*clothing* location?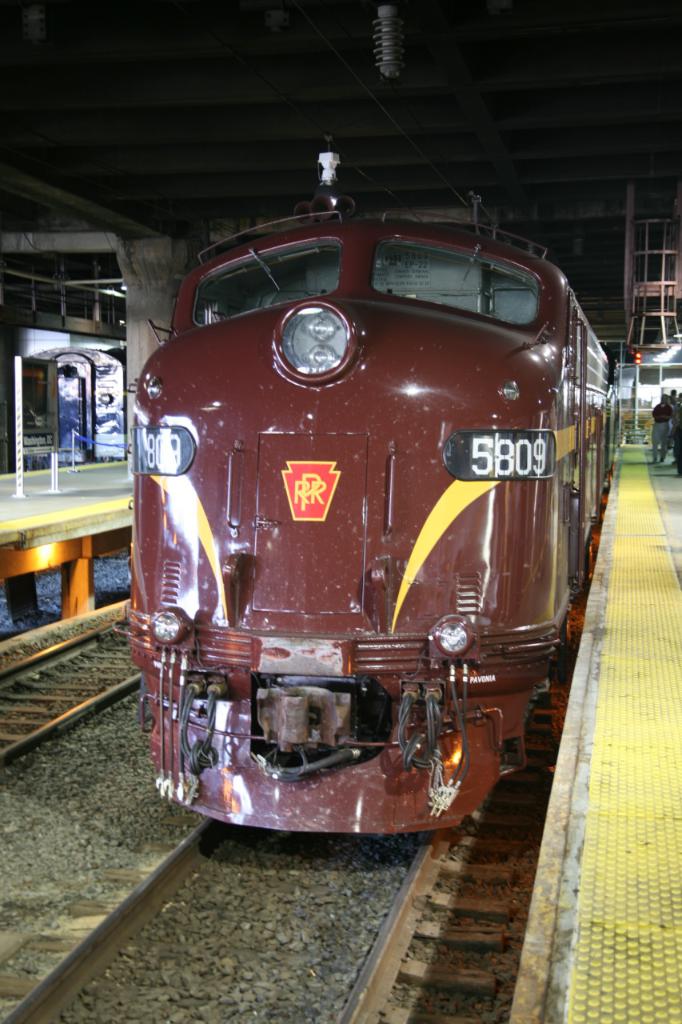
{"left": 654, "top": 401, "right": 668, "bottom": 468}
